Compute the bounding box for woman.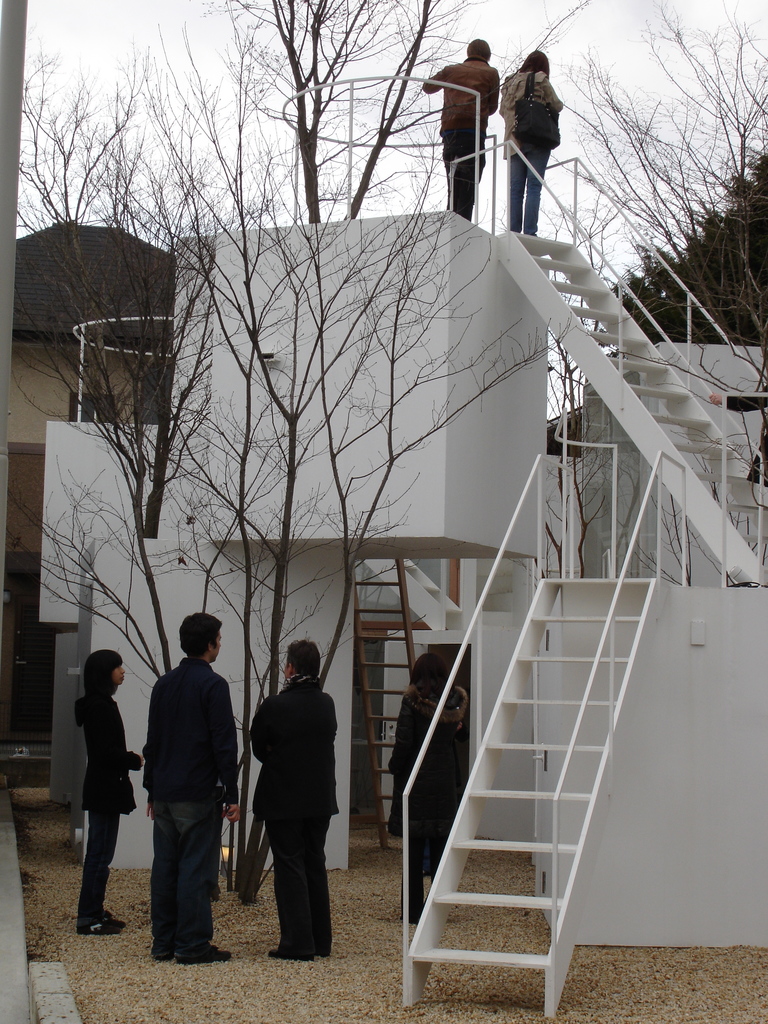
left=383, top=652, right=471, bottom=919.
